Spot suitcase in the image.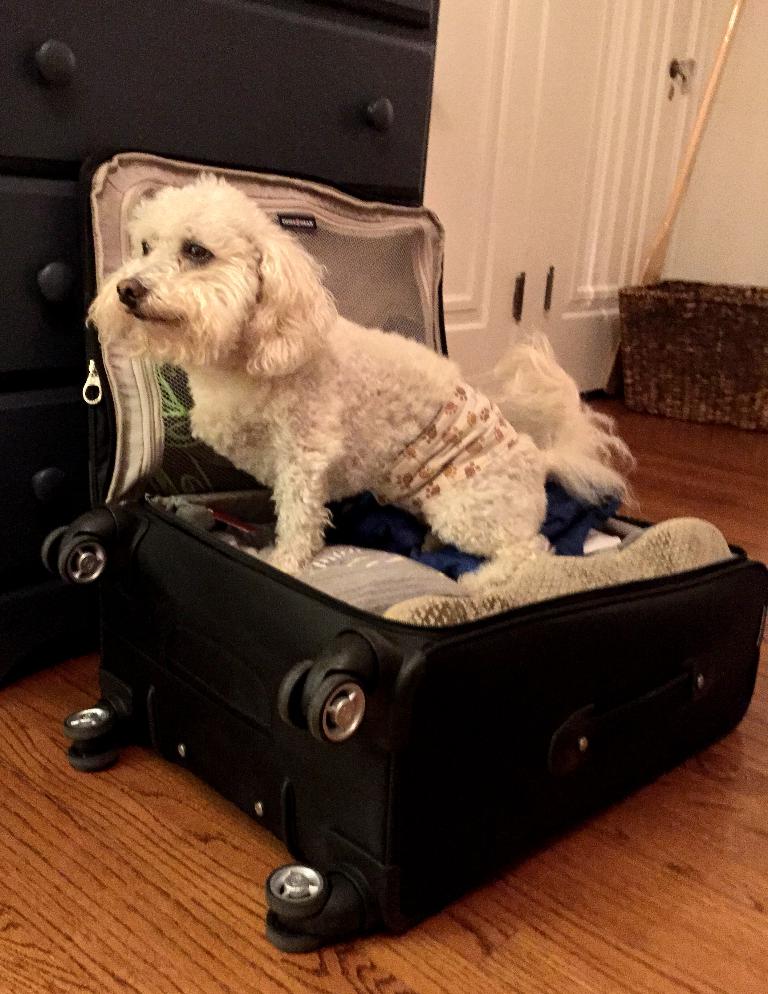
suitcase found at x1=47, y1=143, x2=767, y2=957.
